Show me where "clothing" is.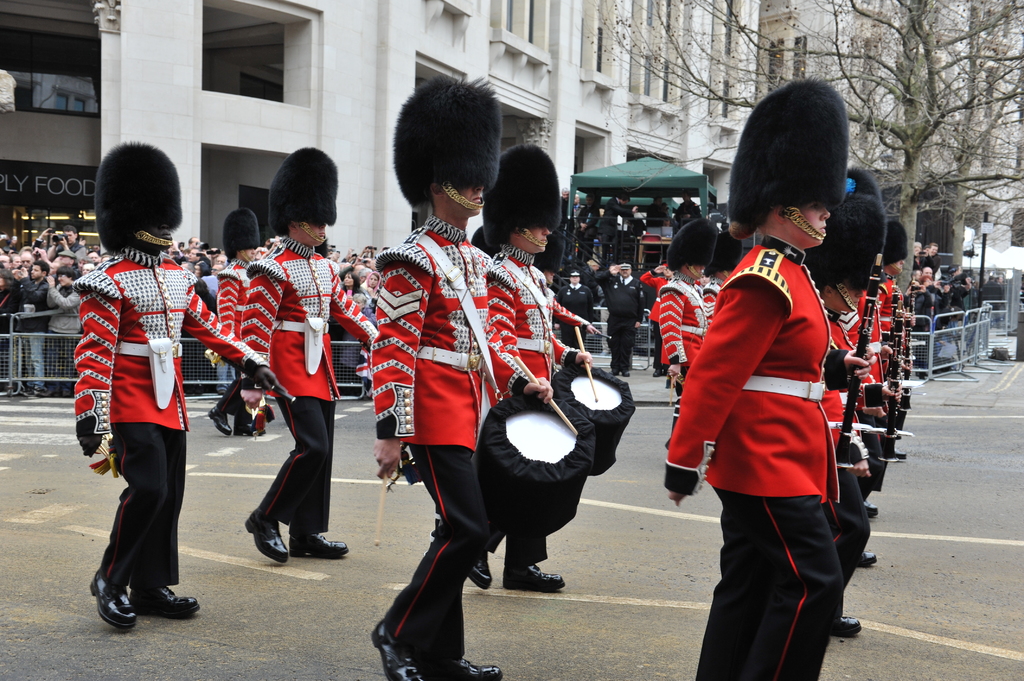
"clothing" is at select_region(70, 253, 264, 597).
